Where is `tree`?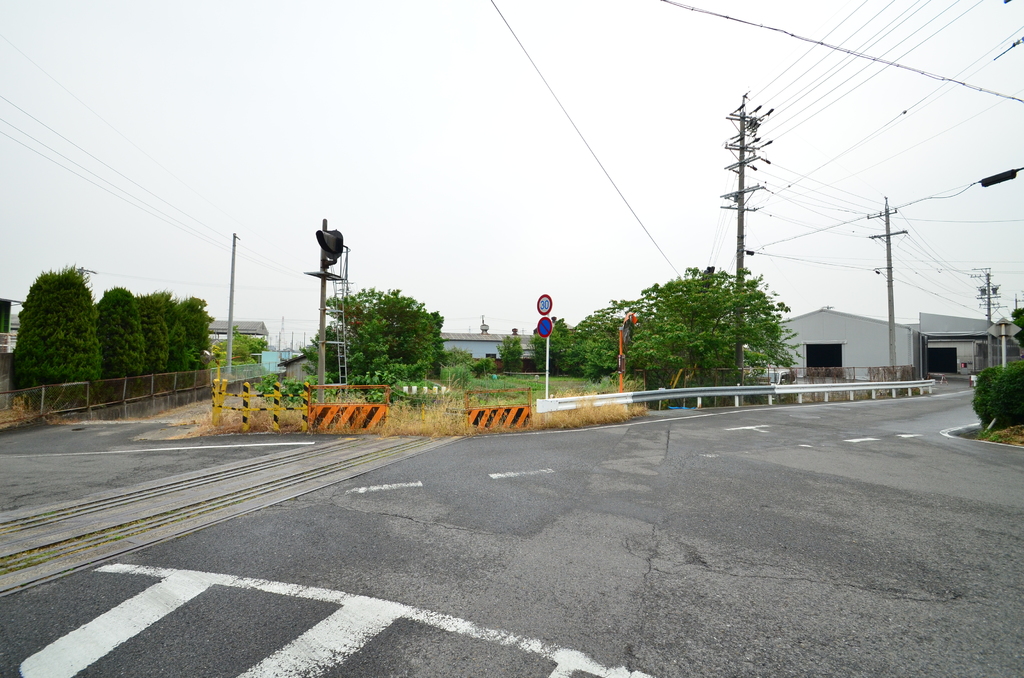
rect(568, 263, 798, 411).
